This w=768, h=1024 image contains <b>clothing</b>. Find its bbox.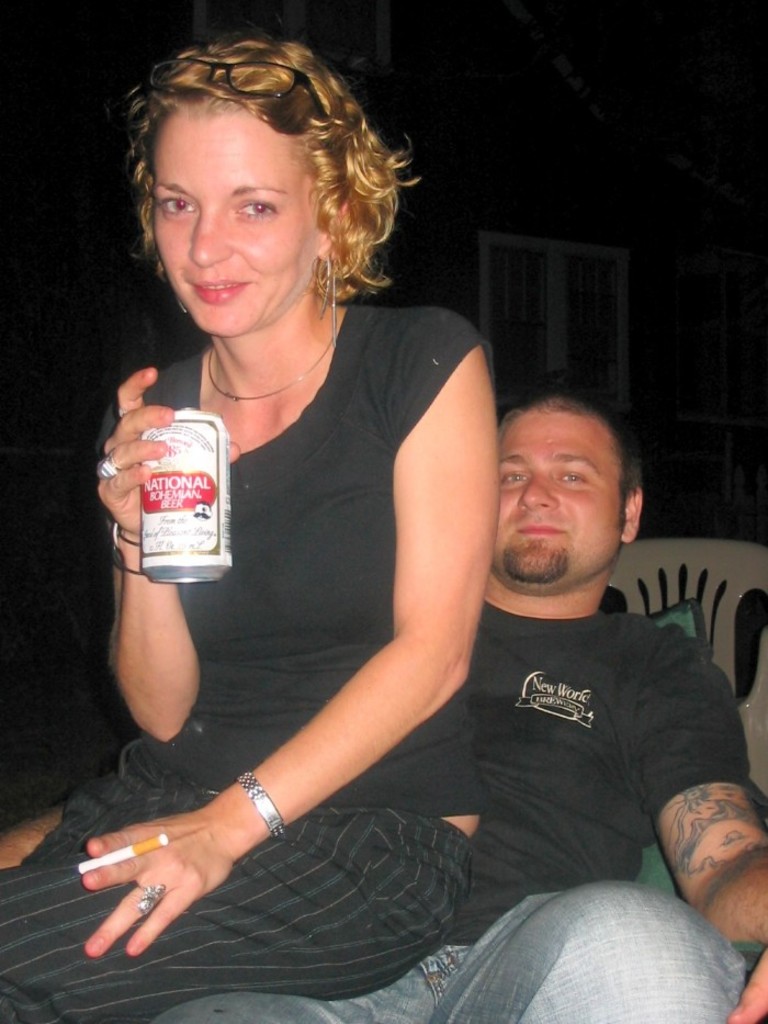
(0,308,489,1023).
